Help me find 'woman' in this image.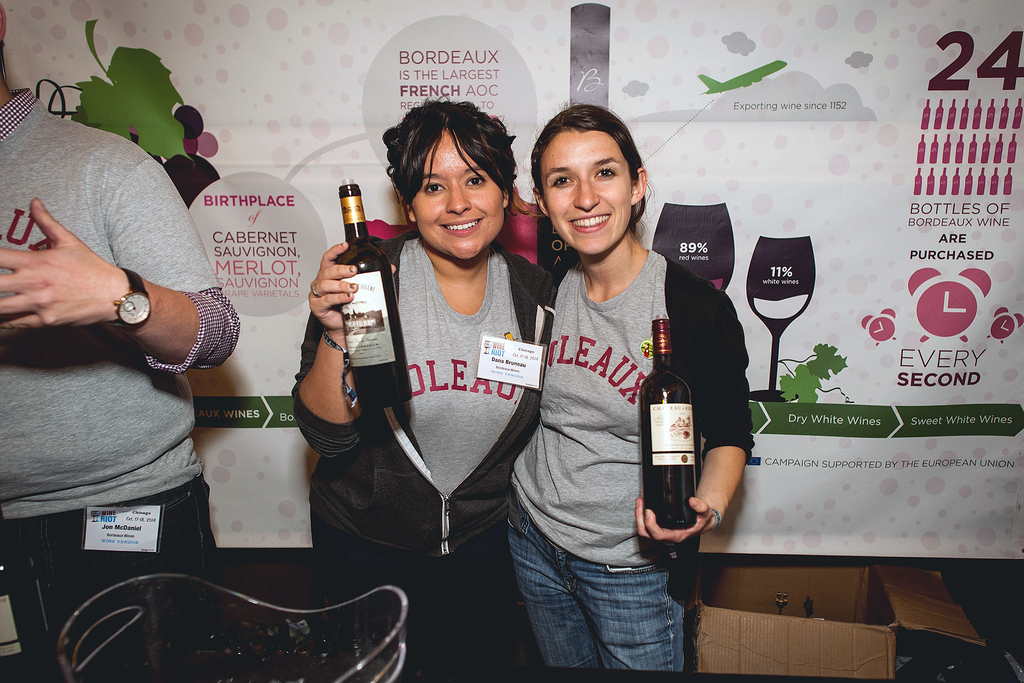
Found it: {"x1": 509, "y1": 101, "x2": 755, "y2": 671}.
